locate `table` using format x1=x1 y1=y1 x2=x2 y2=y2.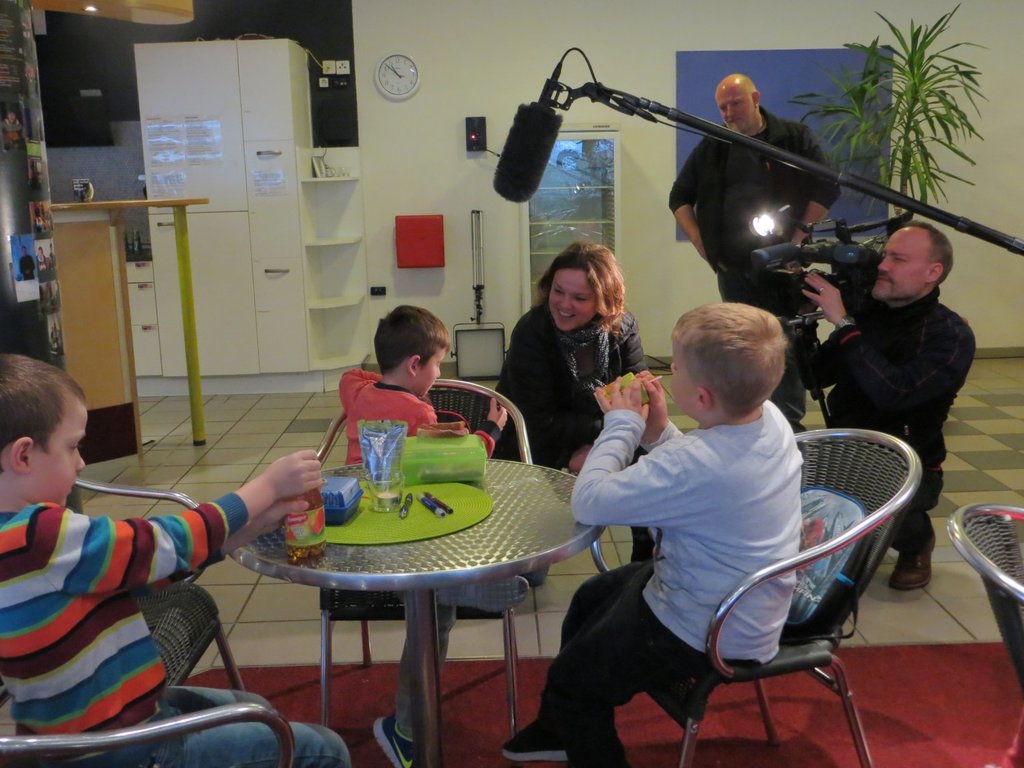
x1=227 y1=434 x2=608 y2=743.
